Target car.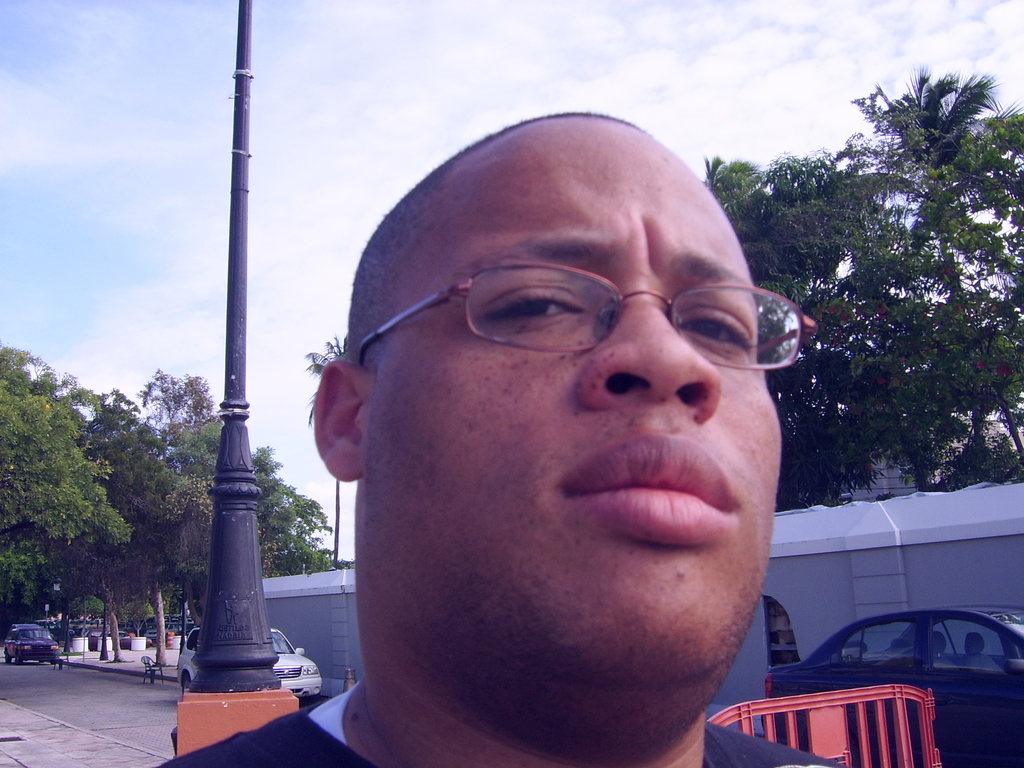
Target region: <bbox>173, 622, 326, 703</bbox>.
